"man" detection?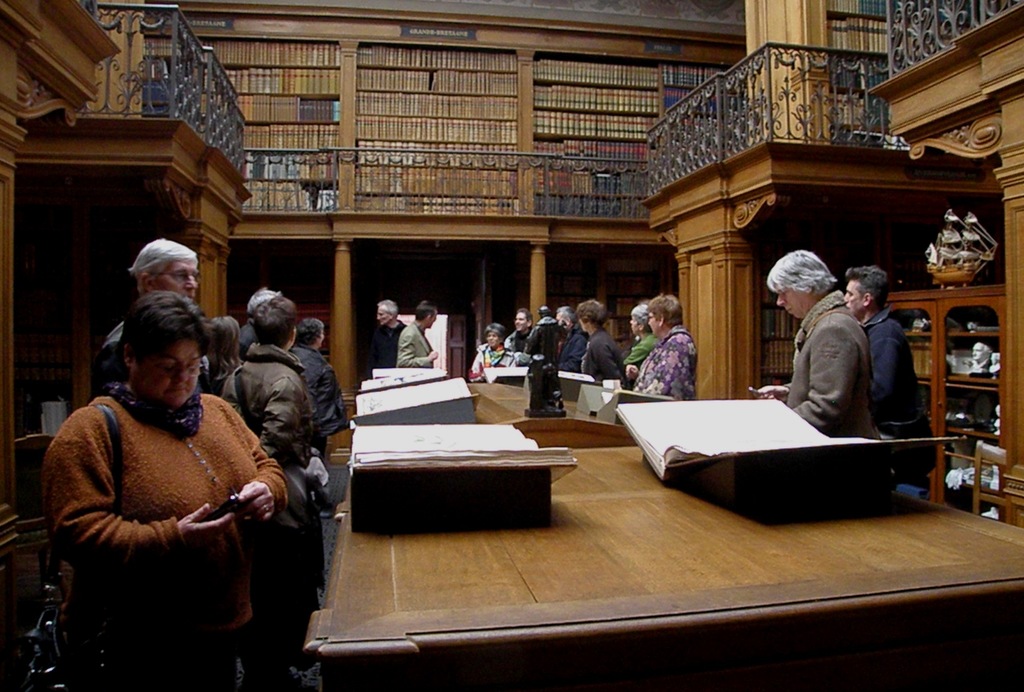
select_region(842, 263, 940, 501)
